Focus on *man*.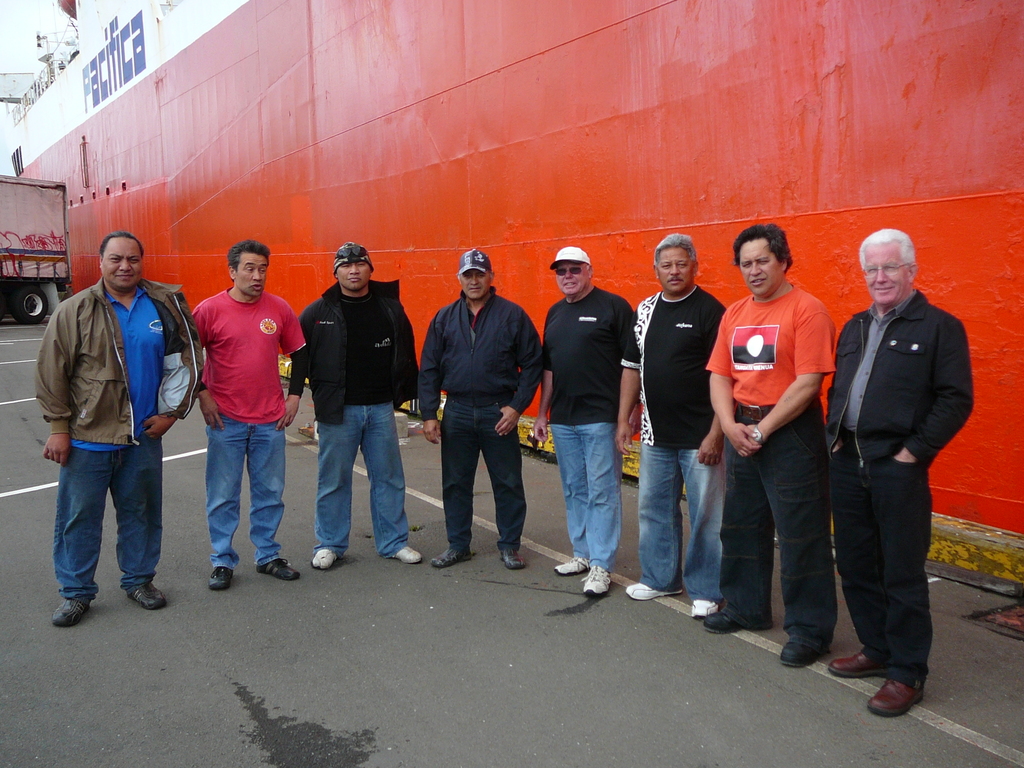
Focused at box(186, 233, 308, 590).
